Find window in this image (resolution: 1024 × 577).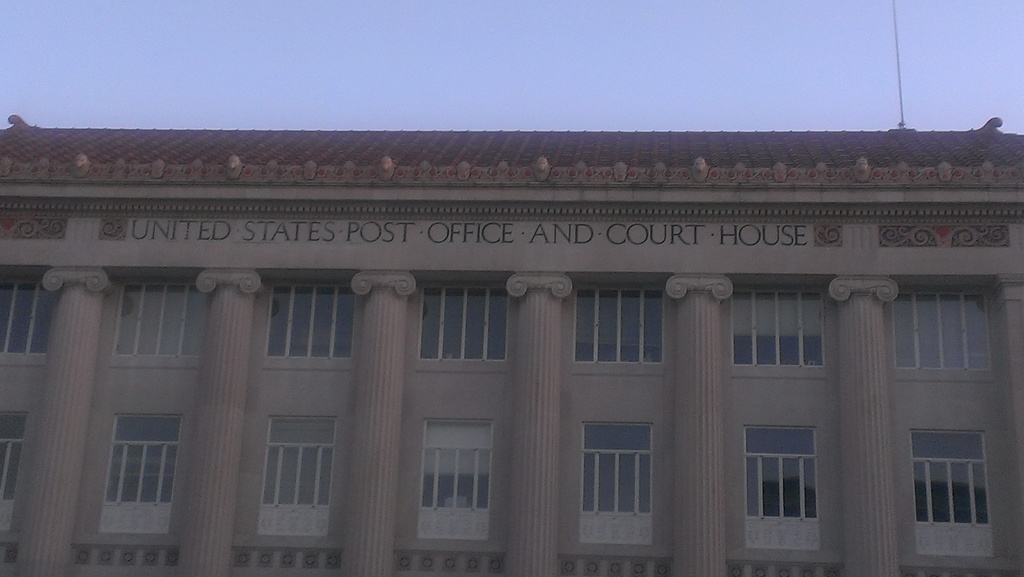
x1=744, y1=422, x2=820, y2=553.
